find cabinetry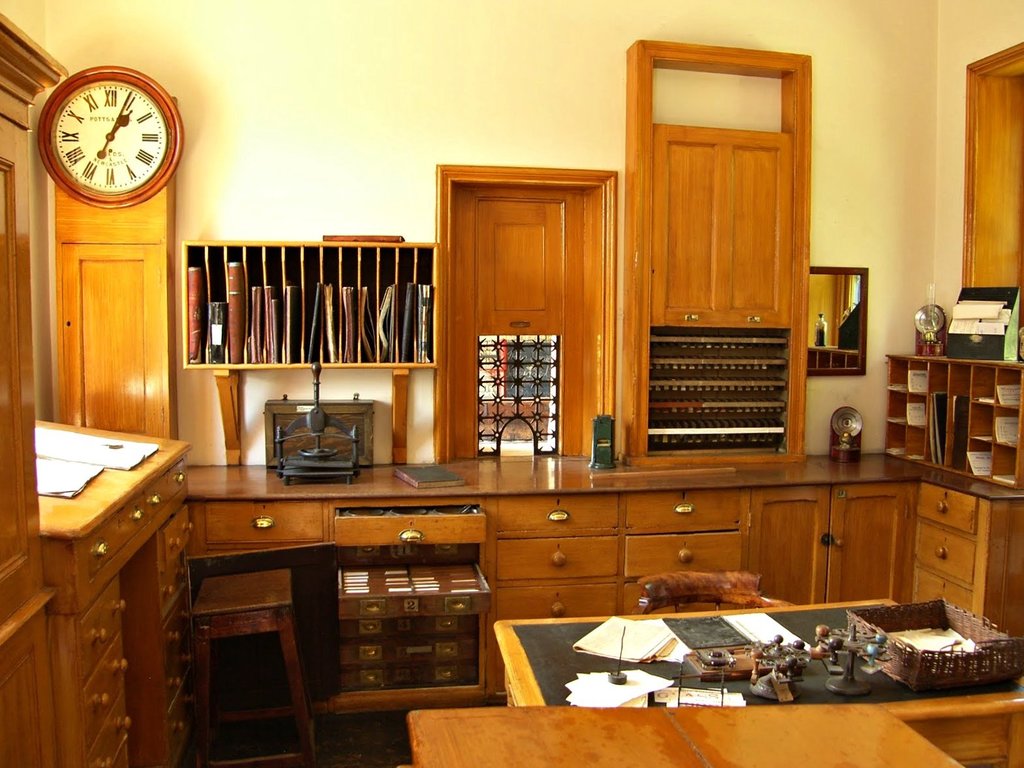
[left=830, top=482, right=920, bottom=611]
